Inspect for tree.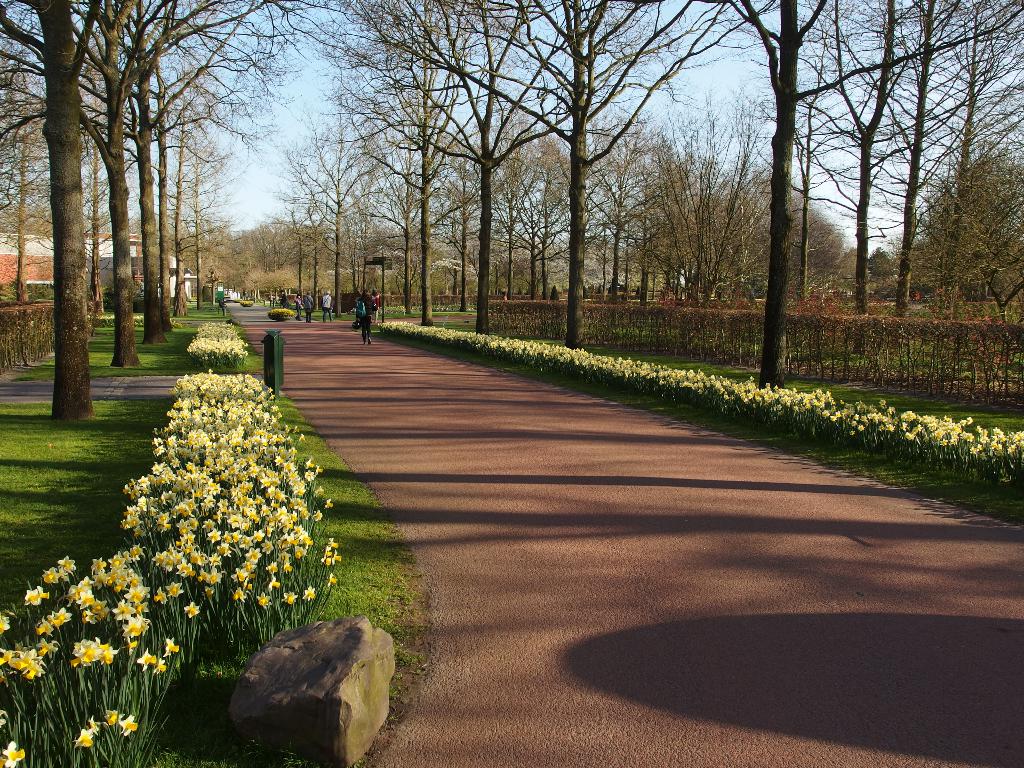
Inspection: region(84, 0, 291, 345).
